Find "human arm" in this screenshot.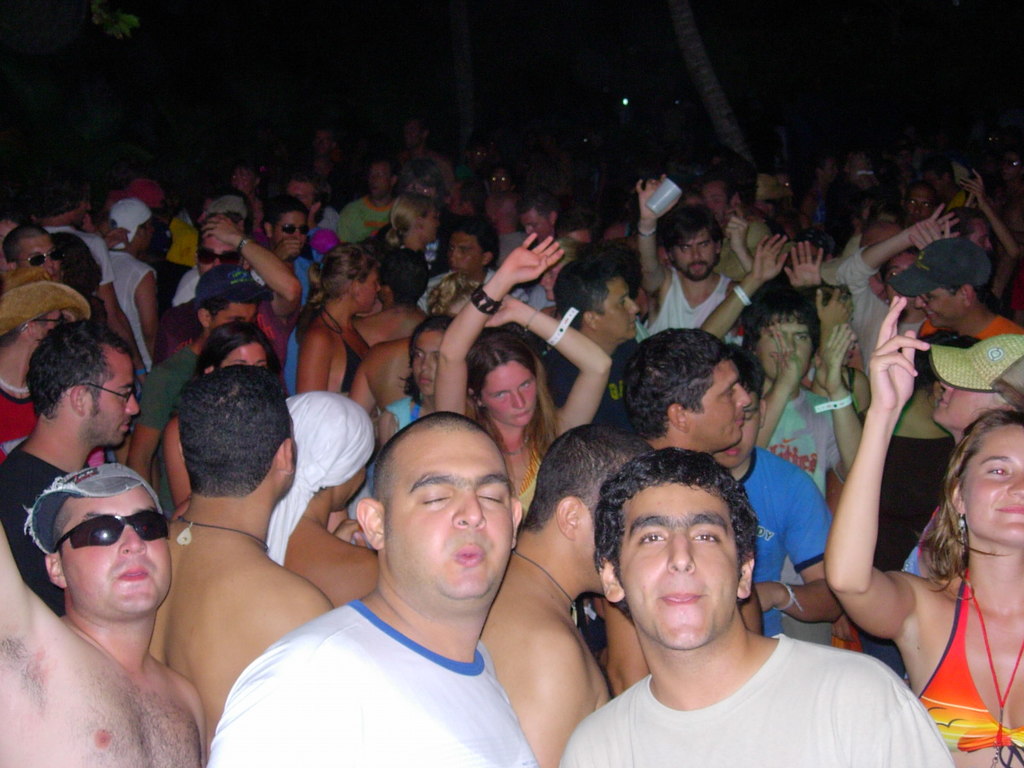
The bounding box for "human arm" is select_region(726, 214, 754, 271).
